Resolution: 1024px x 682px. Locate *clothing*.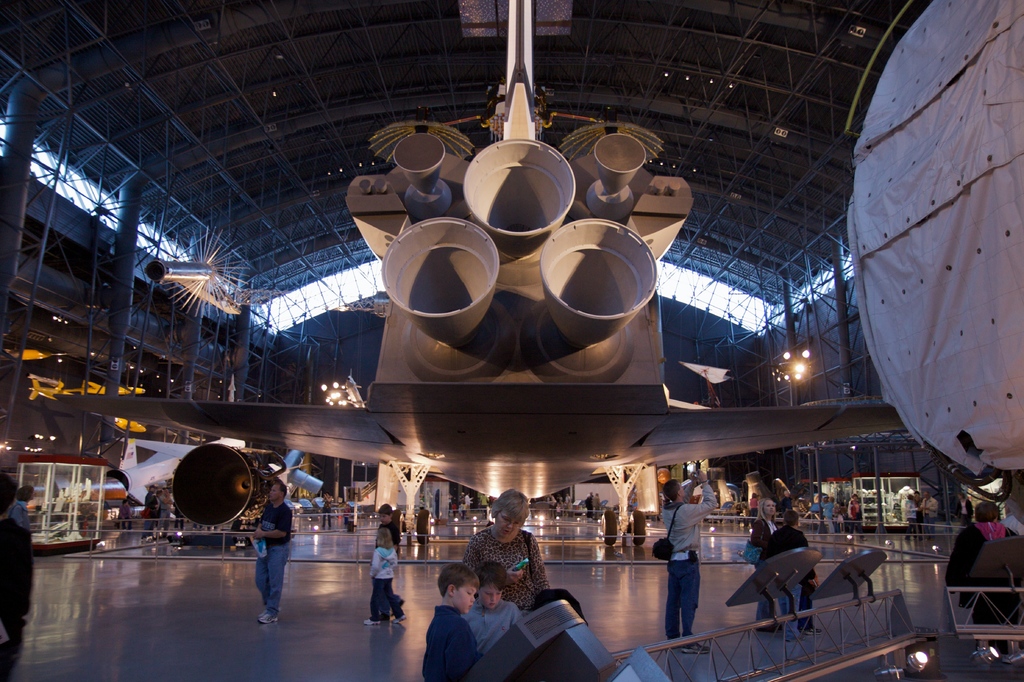
bbox=[321, 498, 332, 528].
